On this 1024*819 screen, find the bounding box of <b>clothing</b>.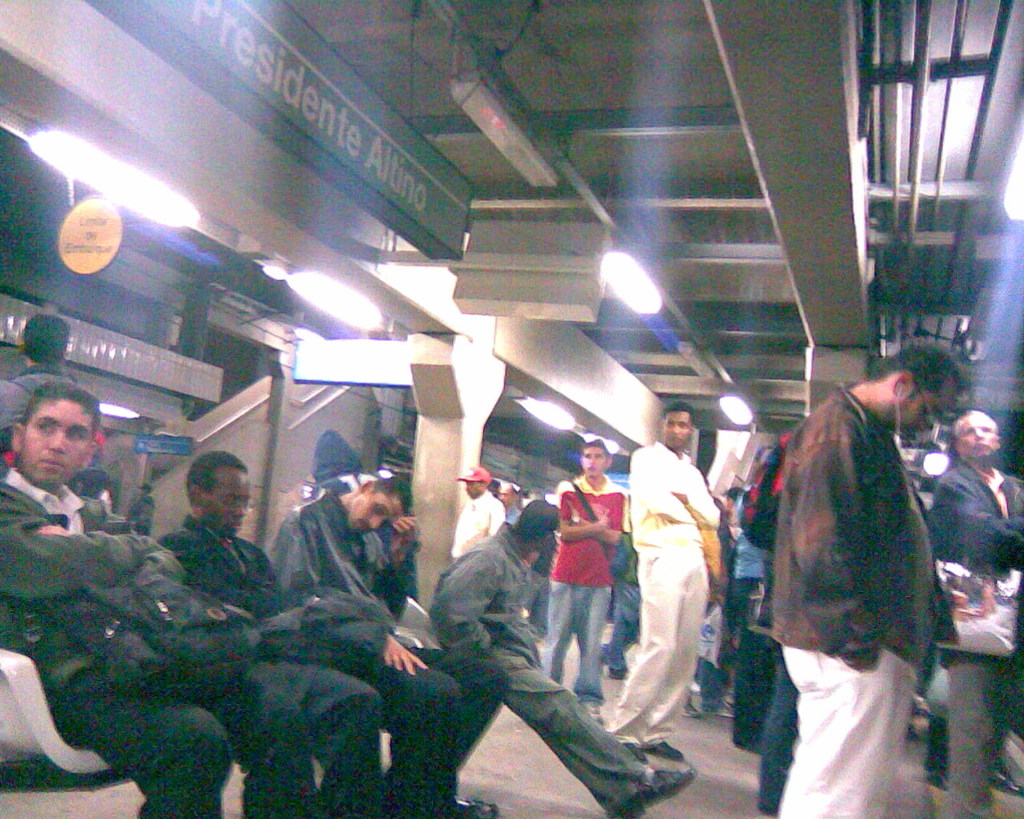
Bounding box: rect(612, 429, 702, 765).
